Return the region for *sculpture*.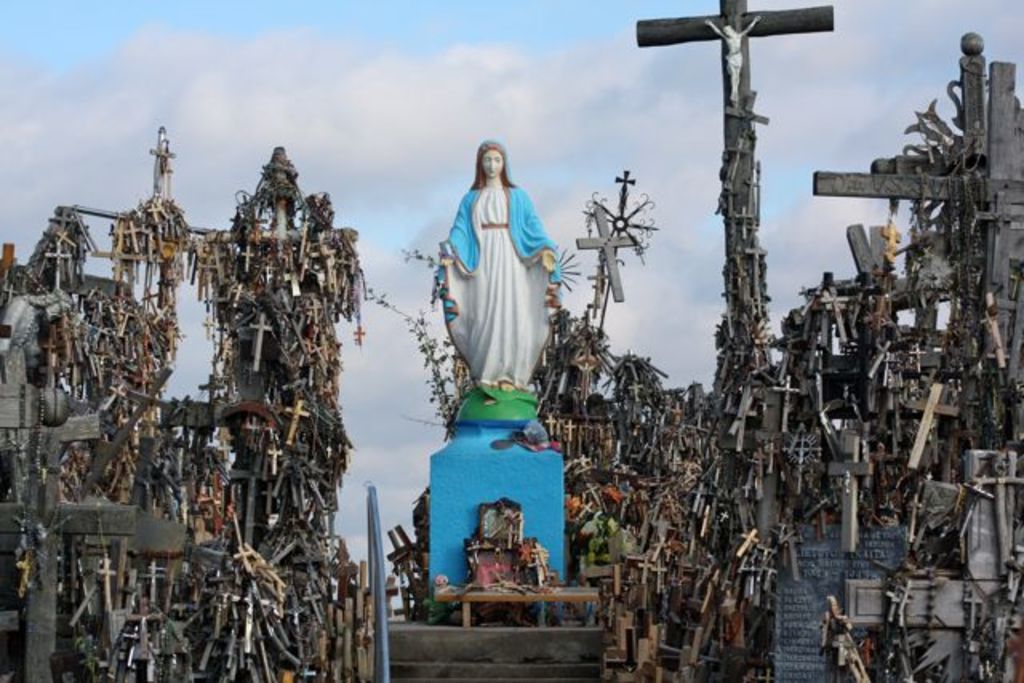
(434,146,570,438).
